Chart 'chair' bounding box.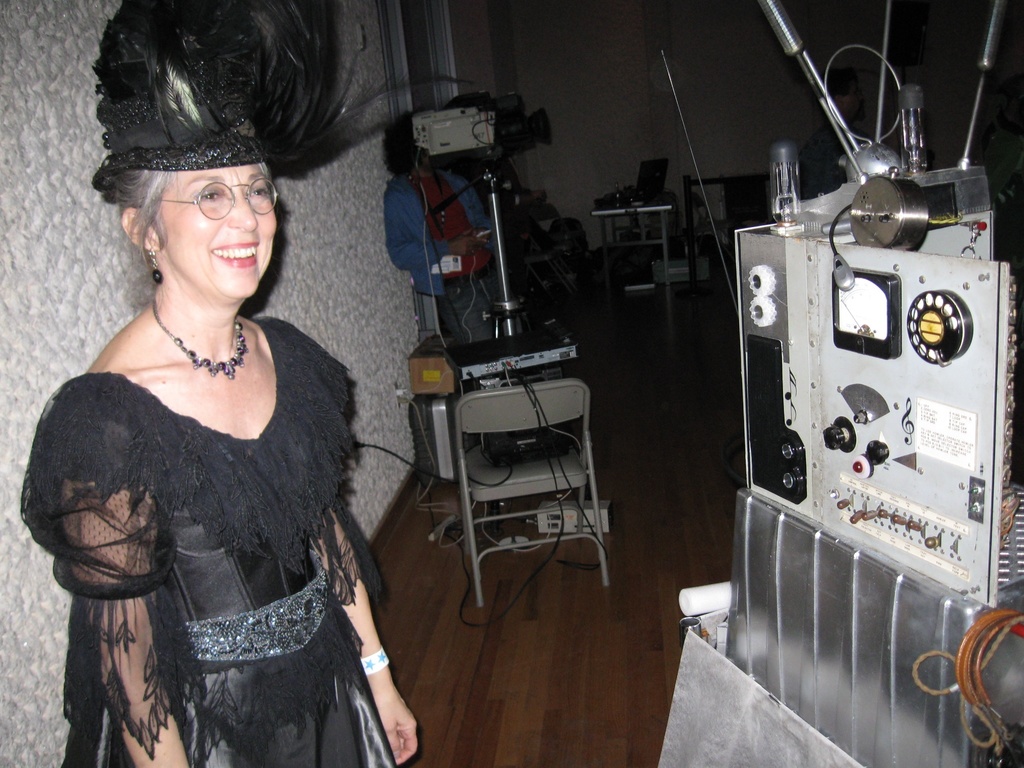
Charted: [x1=451, y1=380, x2=612, y2=608].
